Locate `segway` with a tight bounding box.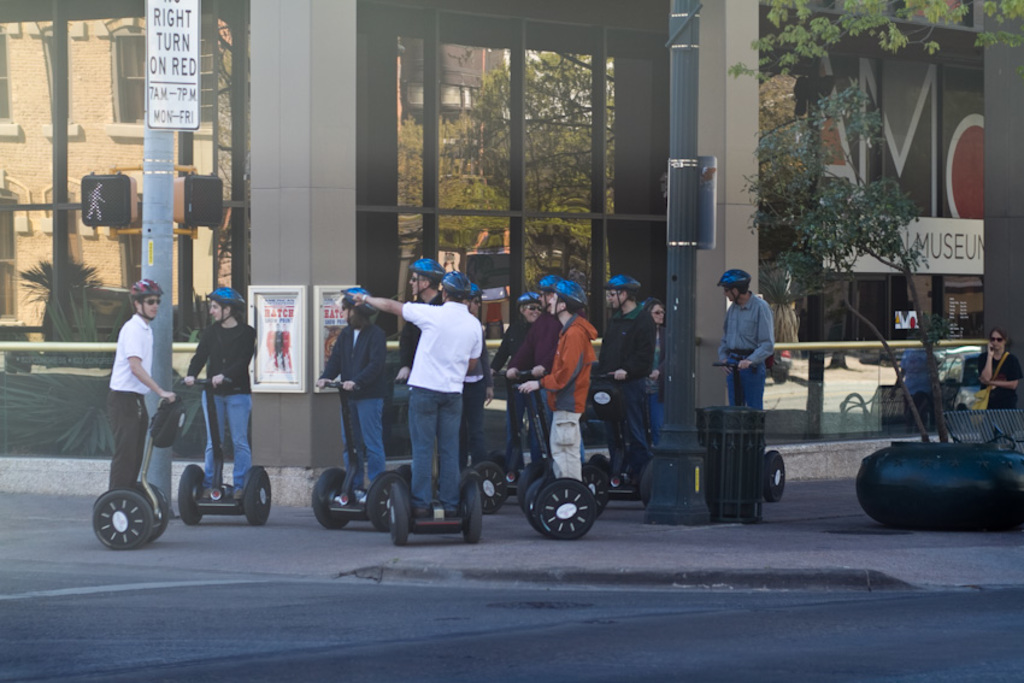
pyautogui.locateOnScreen(705, 361, 785, 504).
